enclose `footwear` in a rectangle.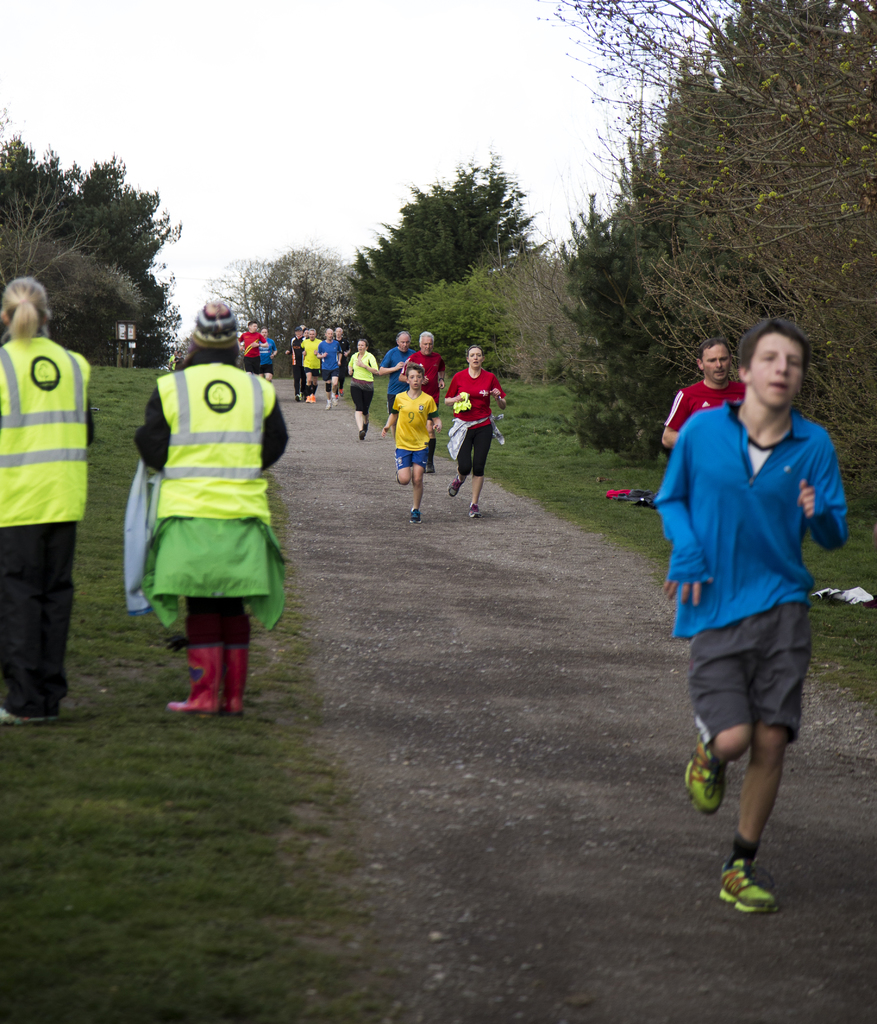
<region>359, 431, 366, 442</region>.
